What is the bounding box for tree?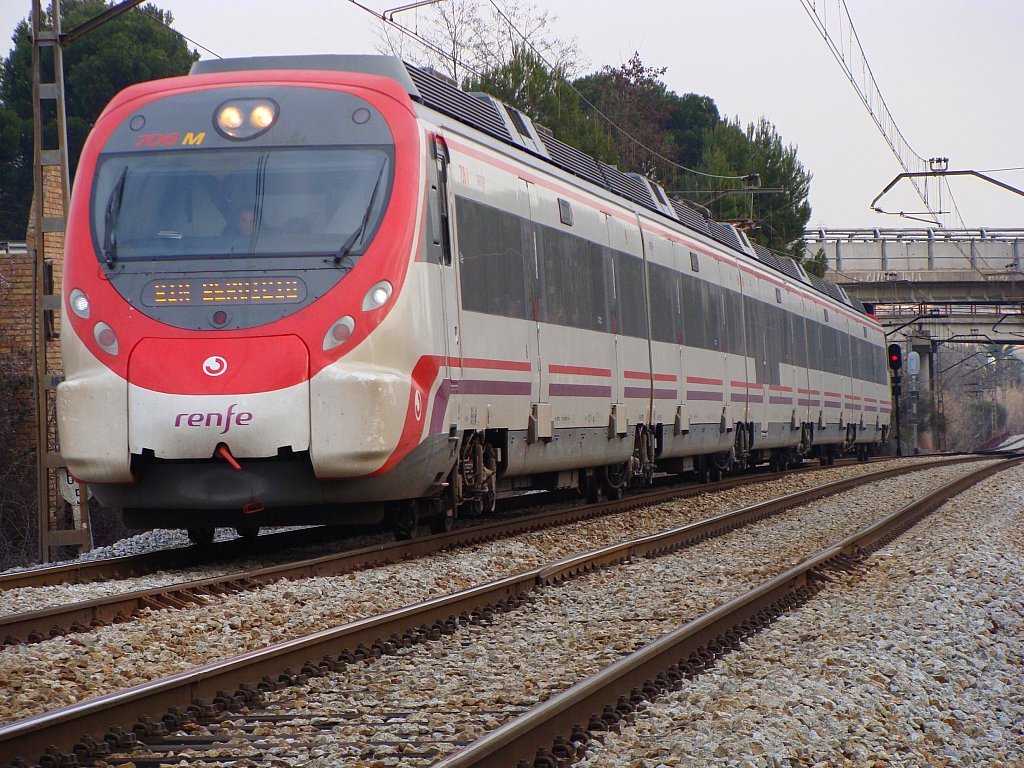
detection(0, 0, 200, 243).
